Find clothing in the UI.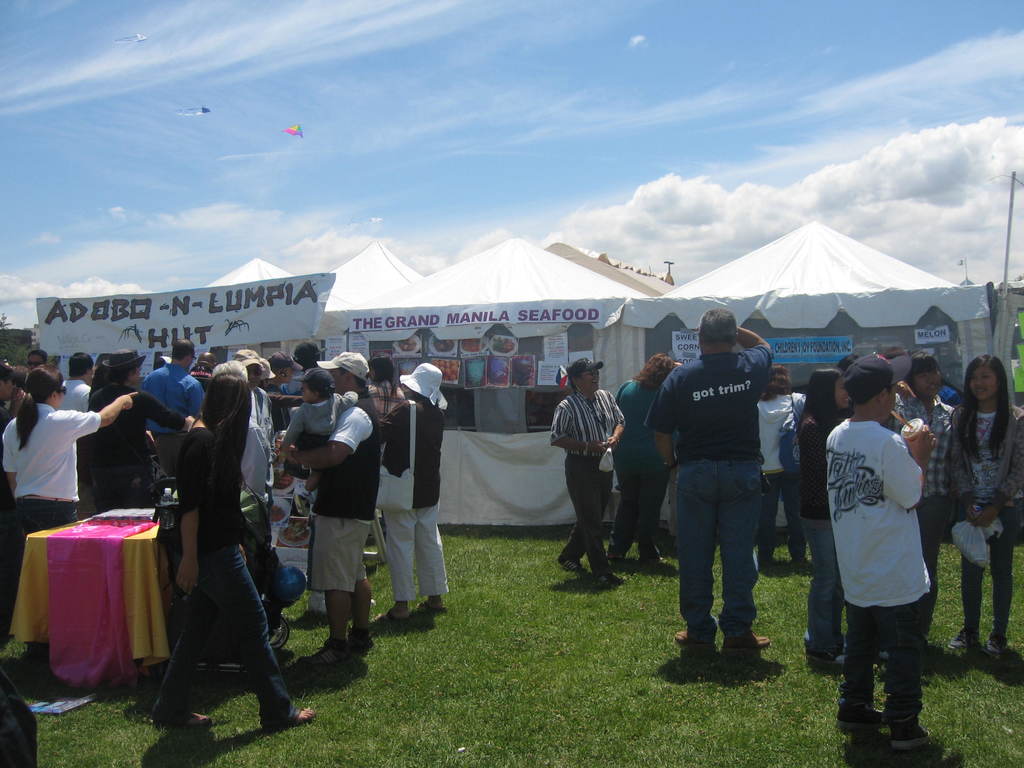
UI element at [54,372,92,414].
